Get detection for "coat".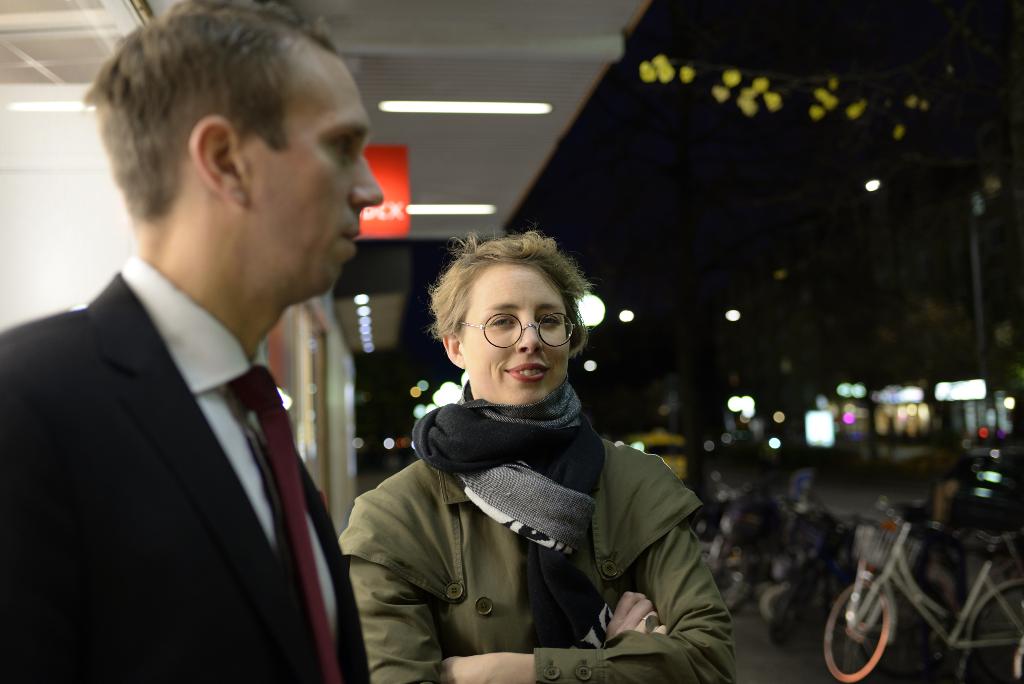
Detection: bbox(341, 440, 744, 683).
